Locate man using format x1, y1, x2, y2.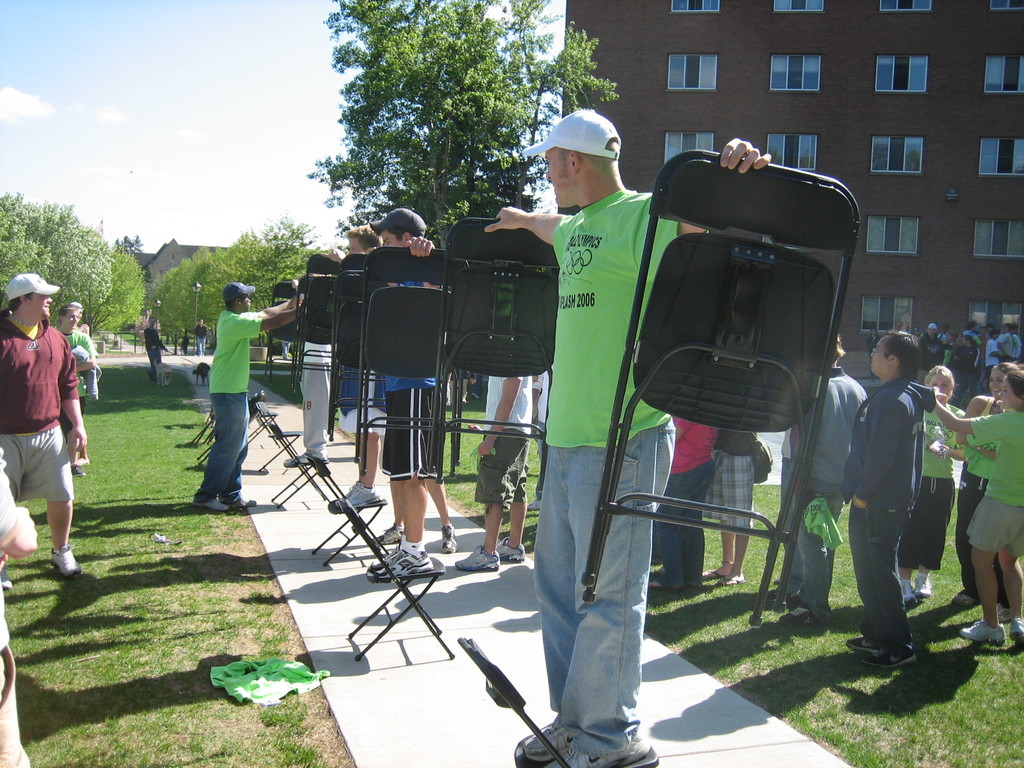
146, 313, 173, 387.
